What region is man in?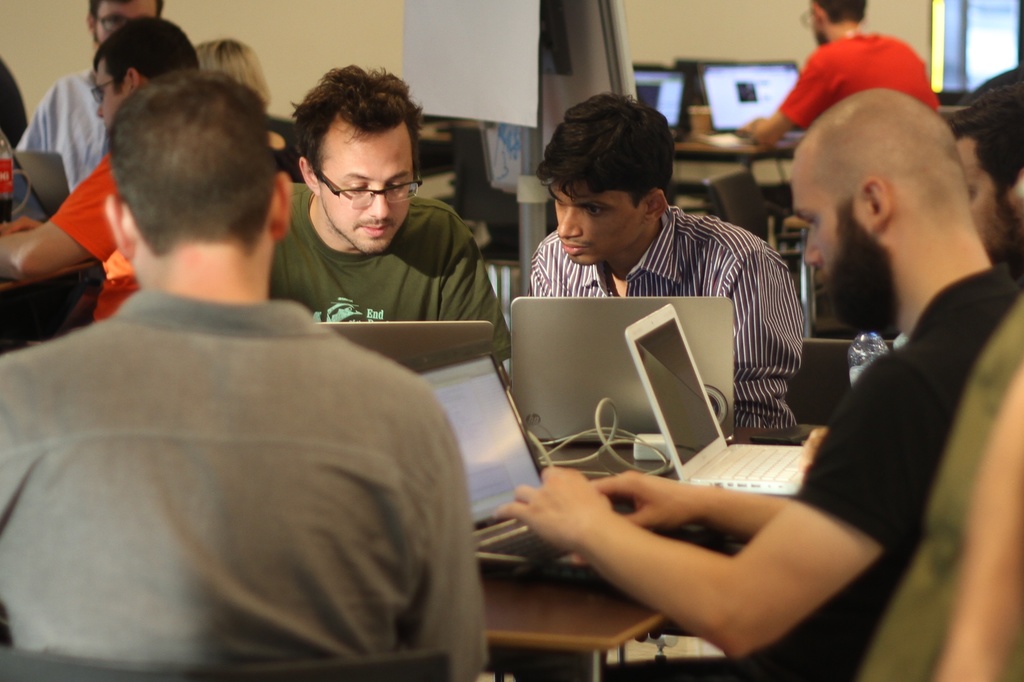
Rect(0, 15, 203, 346).
